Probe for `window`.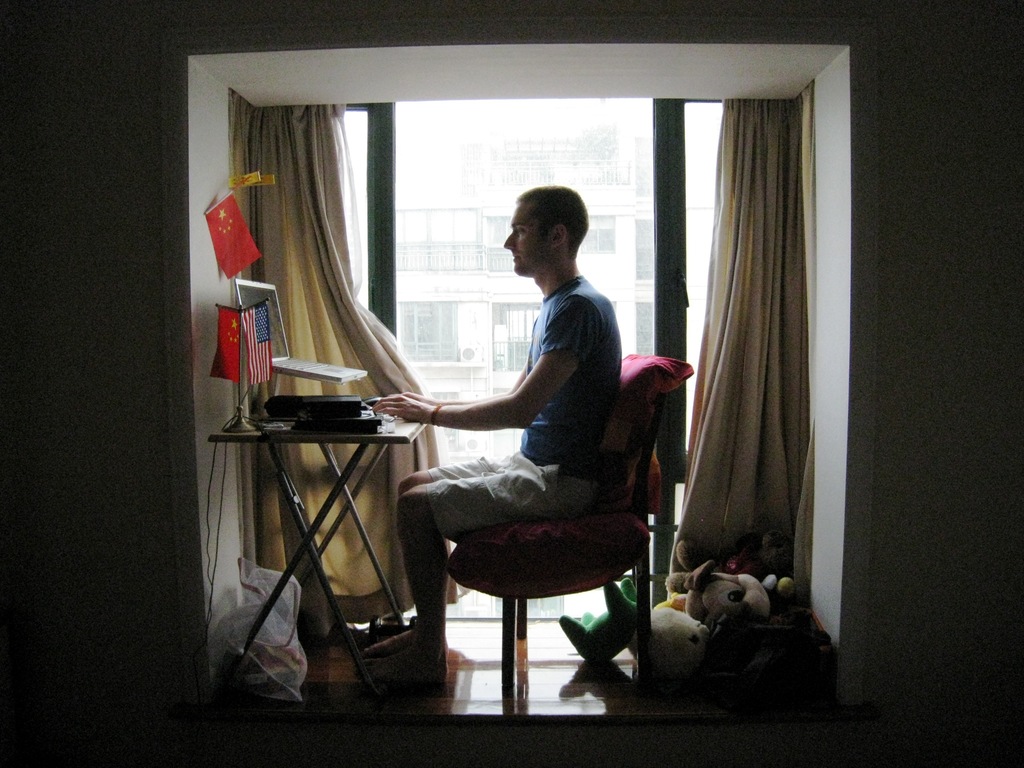
Probe result: 397,300,461,362.
